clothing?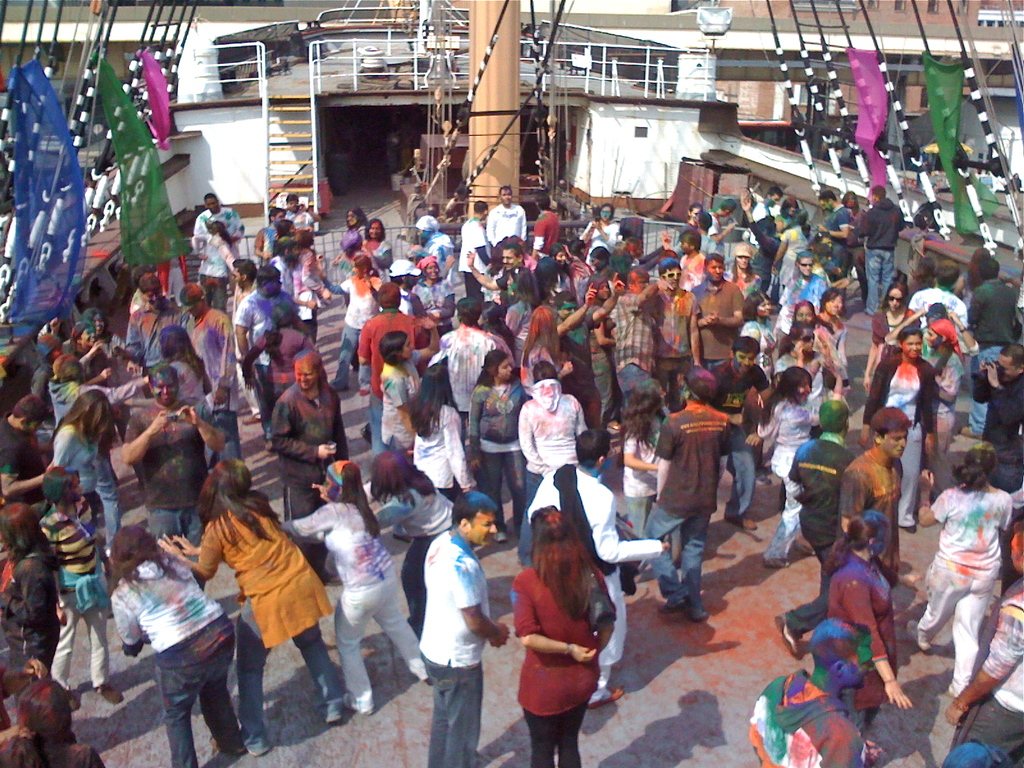
[left=748, top=199, right=776, bottom=262]
